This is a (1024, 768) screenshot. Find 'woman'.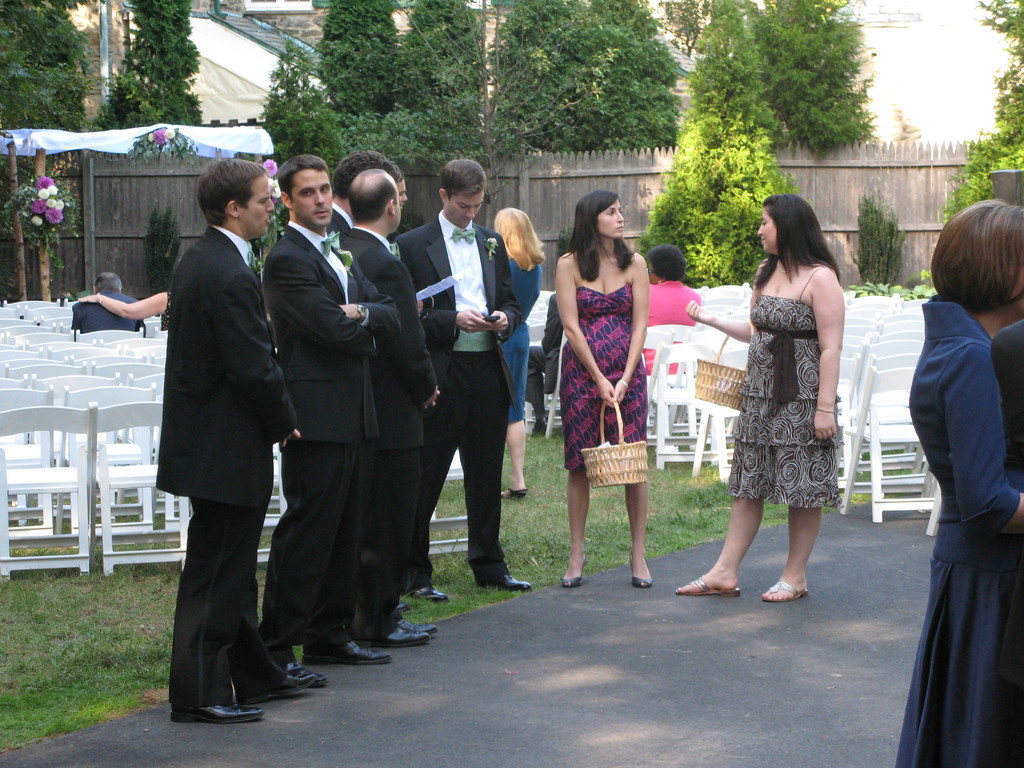
Bounding box: (891, 198, 1023, 767).
